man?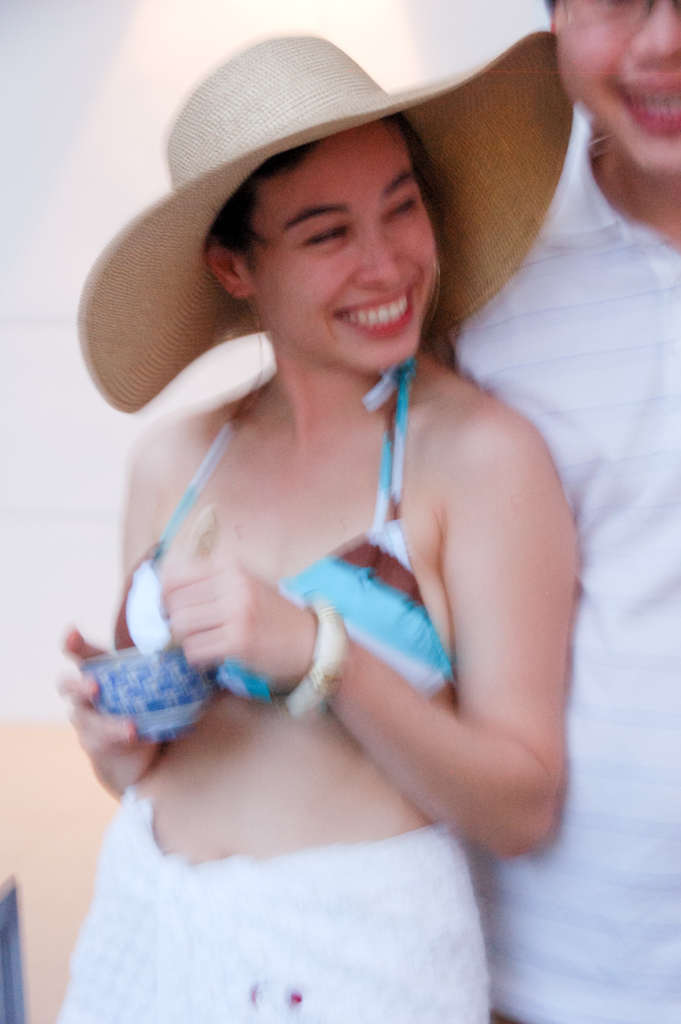
[422,0,680,1023]
